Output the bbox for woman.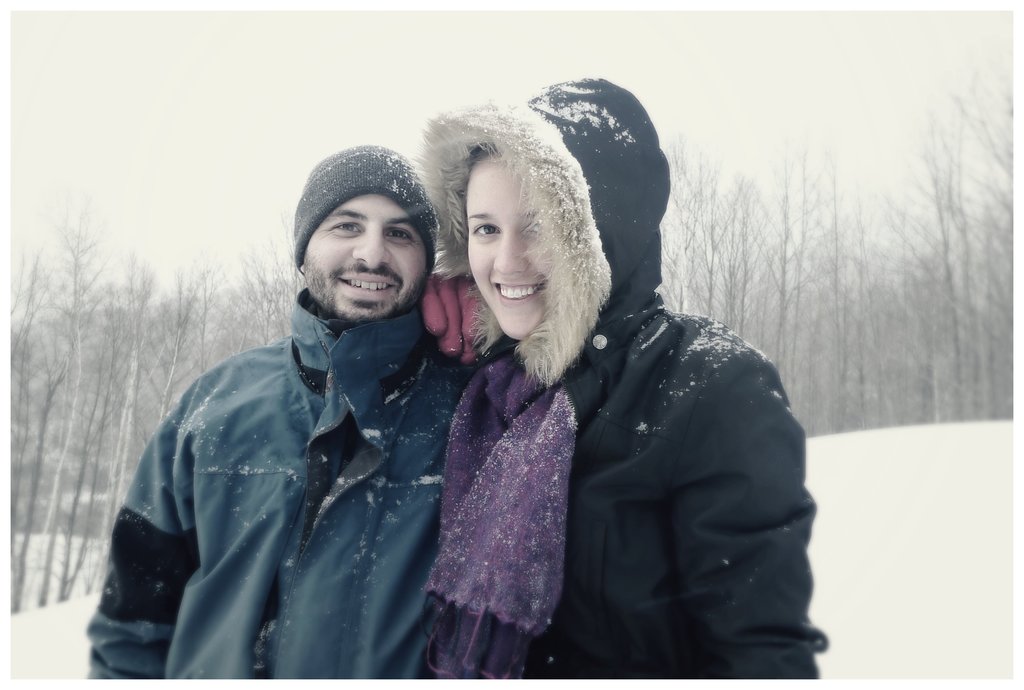
(left=401, top=72, right=837, bottom=682).
